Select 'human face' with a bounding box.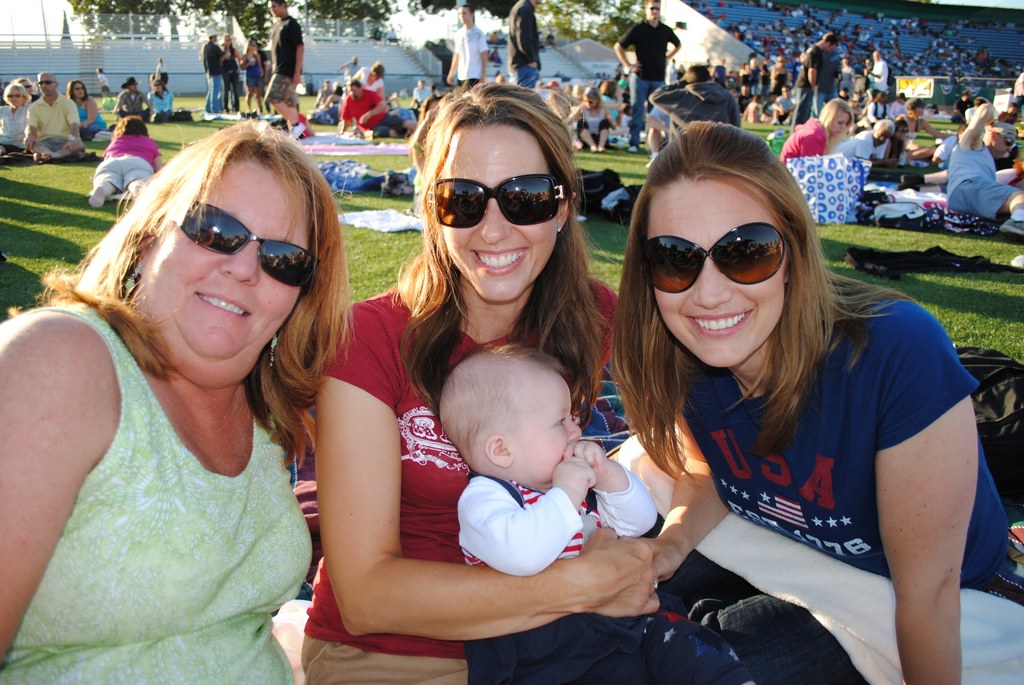
[909, 108, 921, 117].
